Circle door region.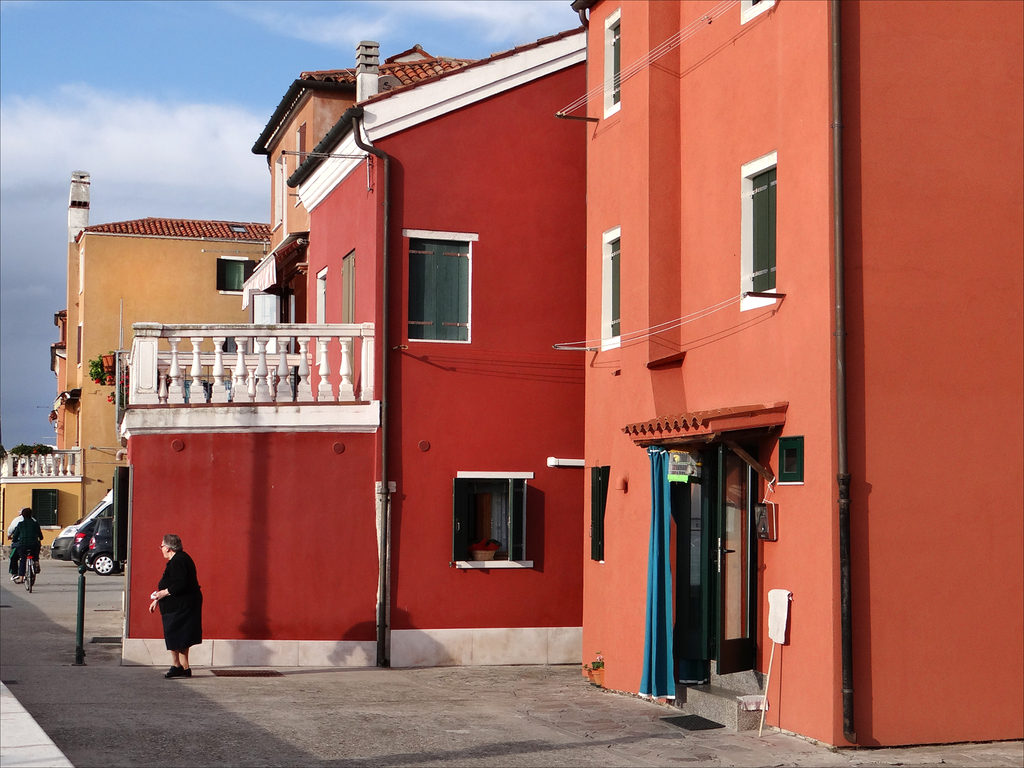
Region: x1=647 y1=414 x2=754 y2=706.
